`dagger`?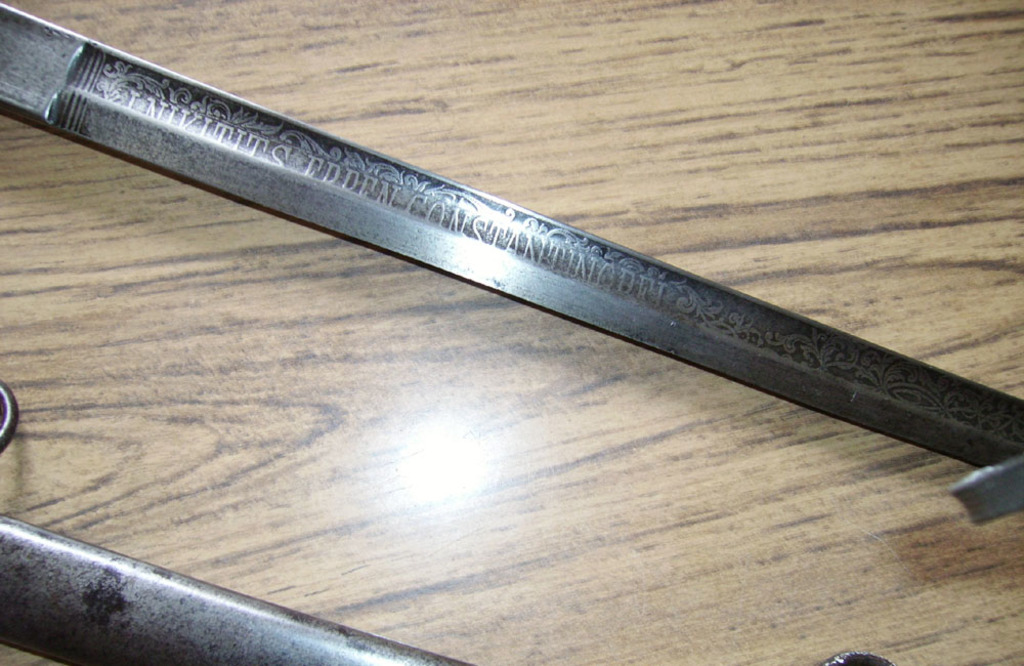
0, 4, 1023, 532
